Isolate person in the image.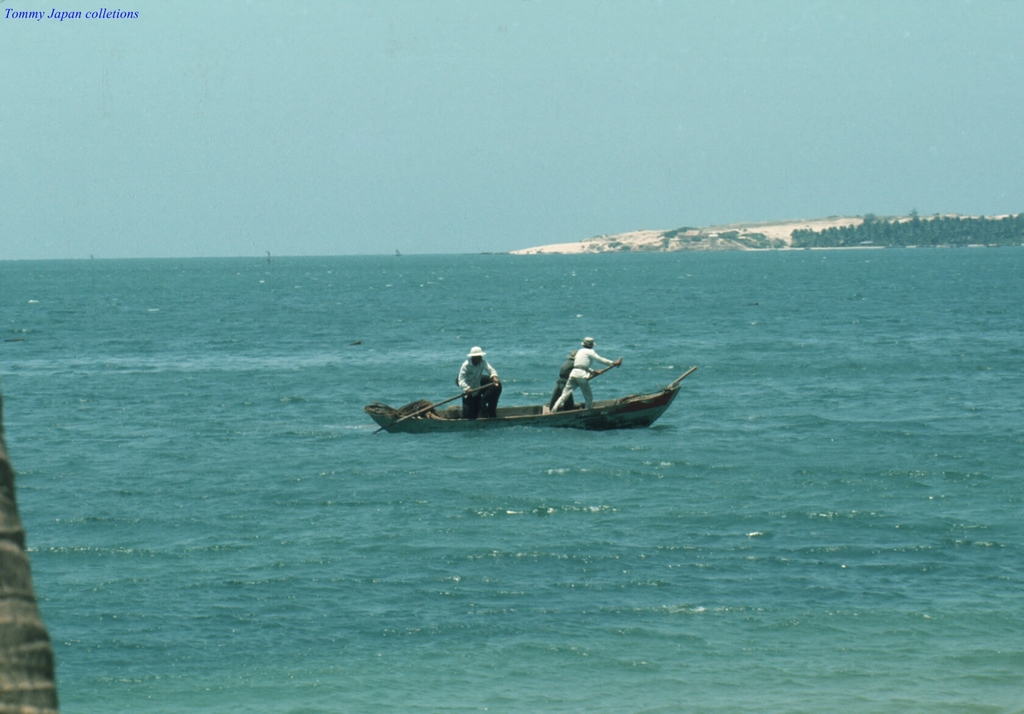
Isolated region: bbox=(552, 336, 621, 414).
